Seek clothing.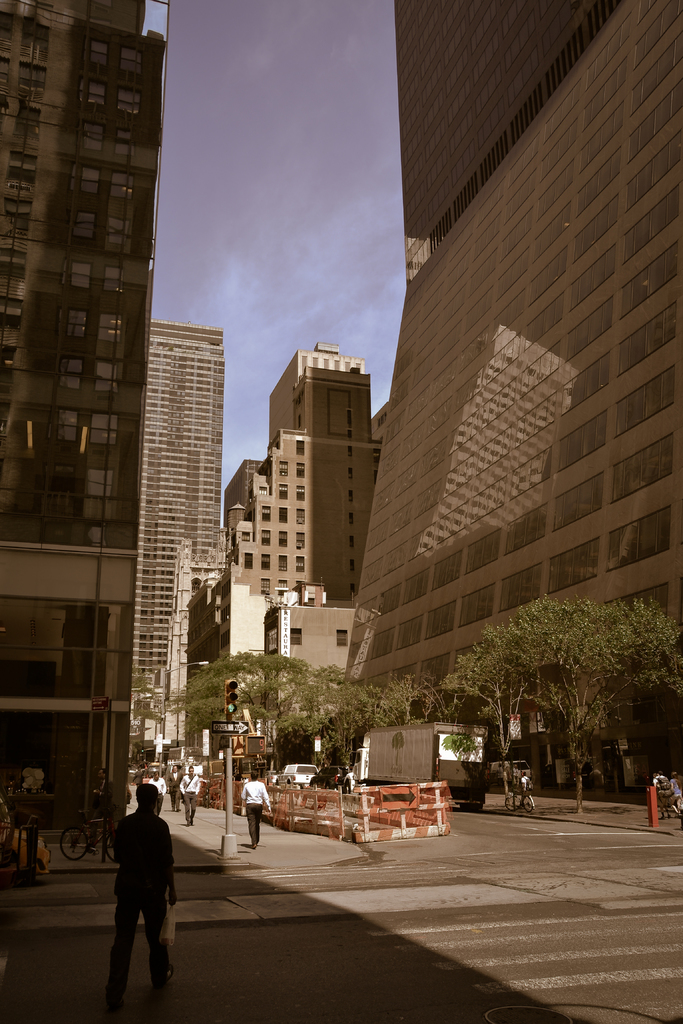
<region>178, 772, 199, 824</region>.
